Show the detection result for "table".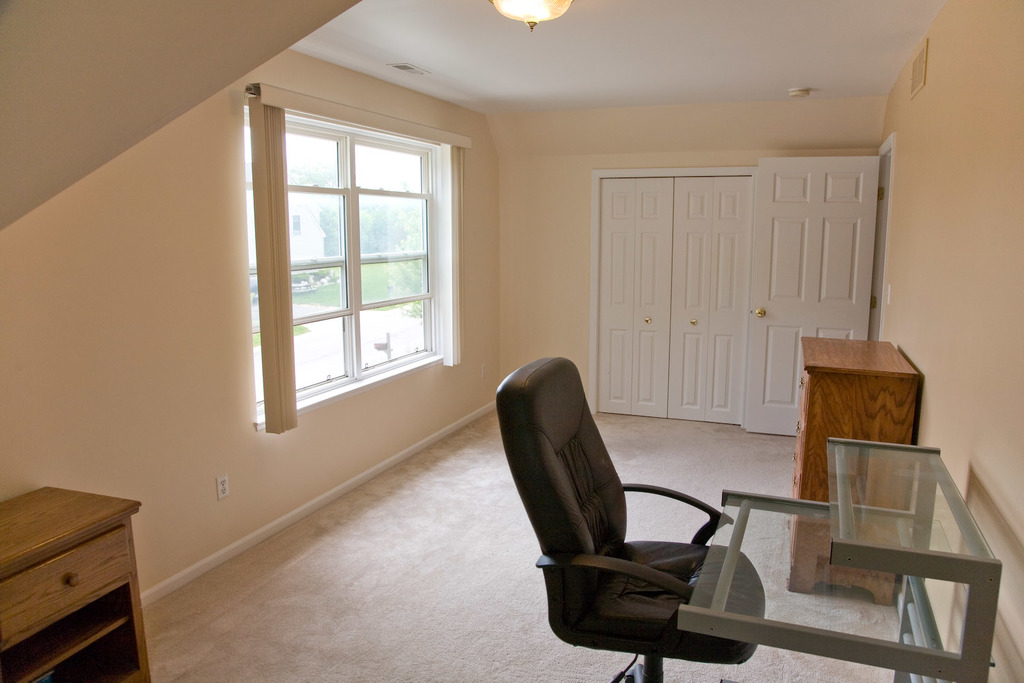
(left=787, top=337, right=920, bottom=593).
